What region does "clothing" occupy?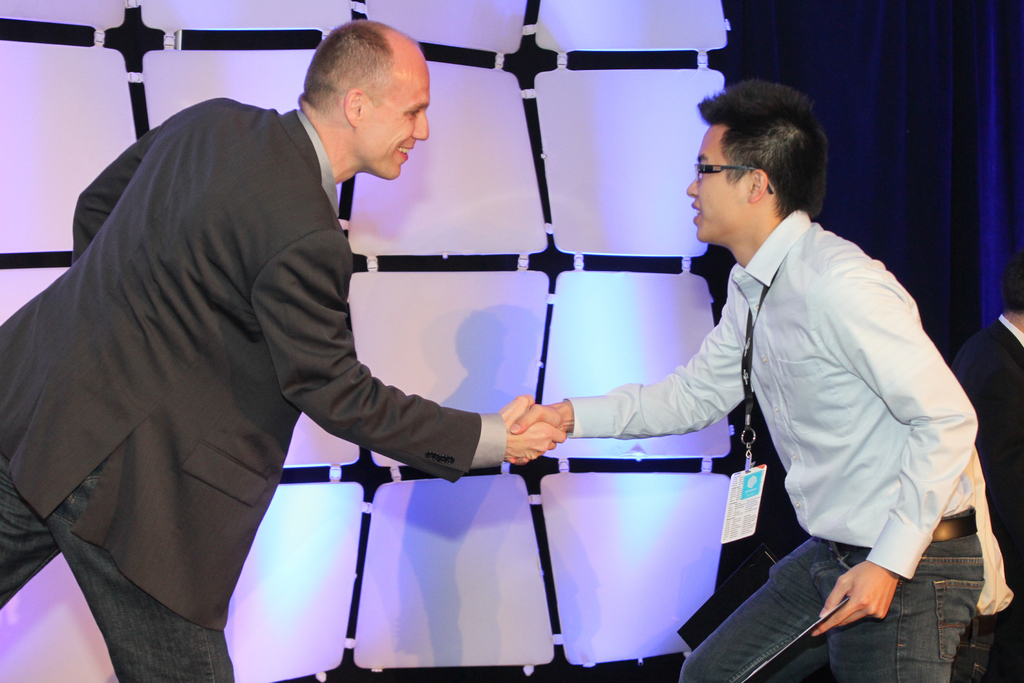
pyautogui.locateOnScreen(557, 208, 980, 682).
